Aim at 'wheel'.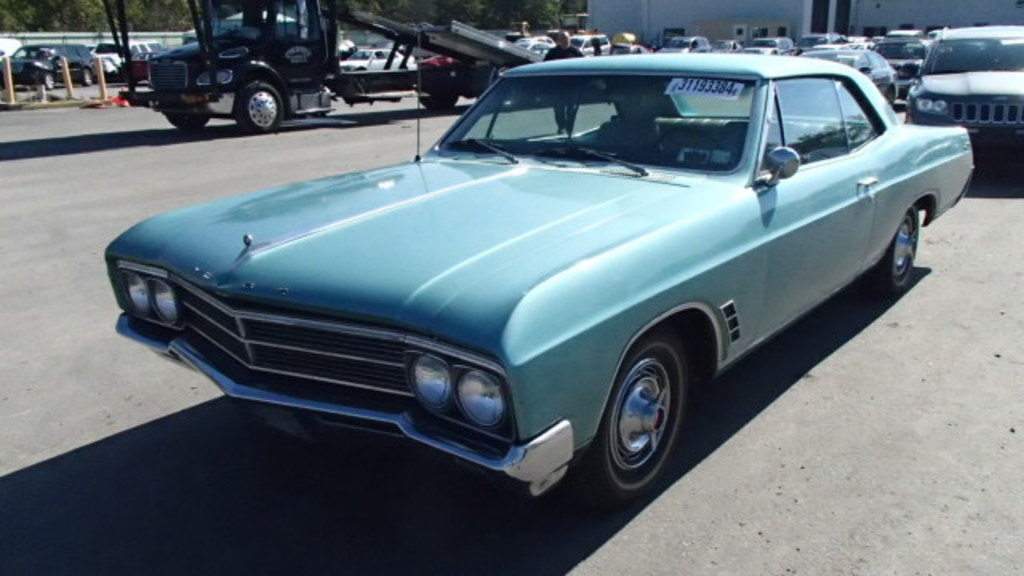
Aimed at (left=82, top=67, right=101, bottom=88).
